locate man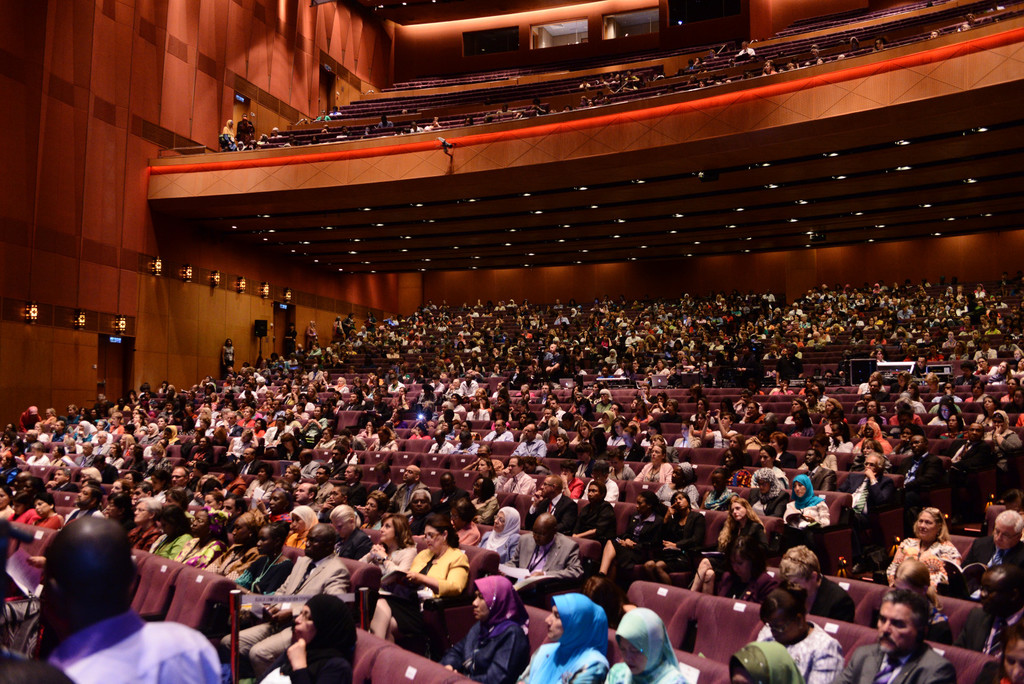
{"left": 511, "top": 425, "right": 546, "bottom": 455}
